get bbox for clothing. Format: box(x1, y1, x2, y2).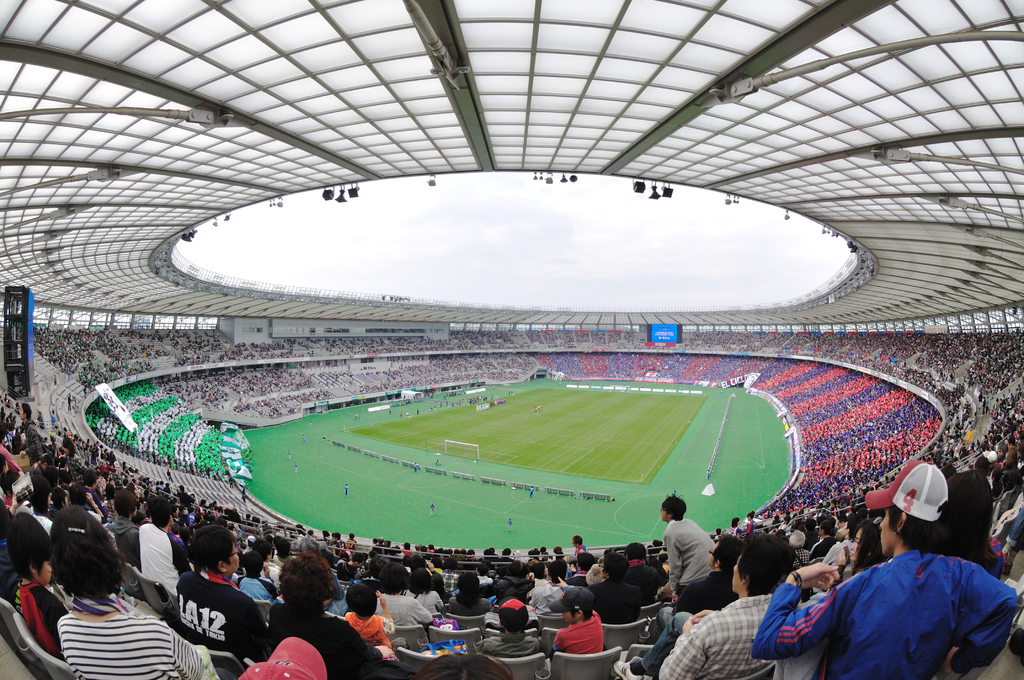
box(567, 571, 592, 588).
